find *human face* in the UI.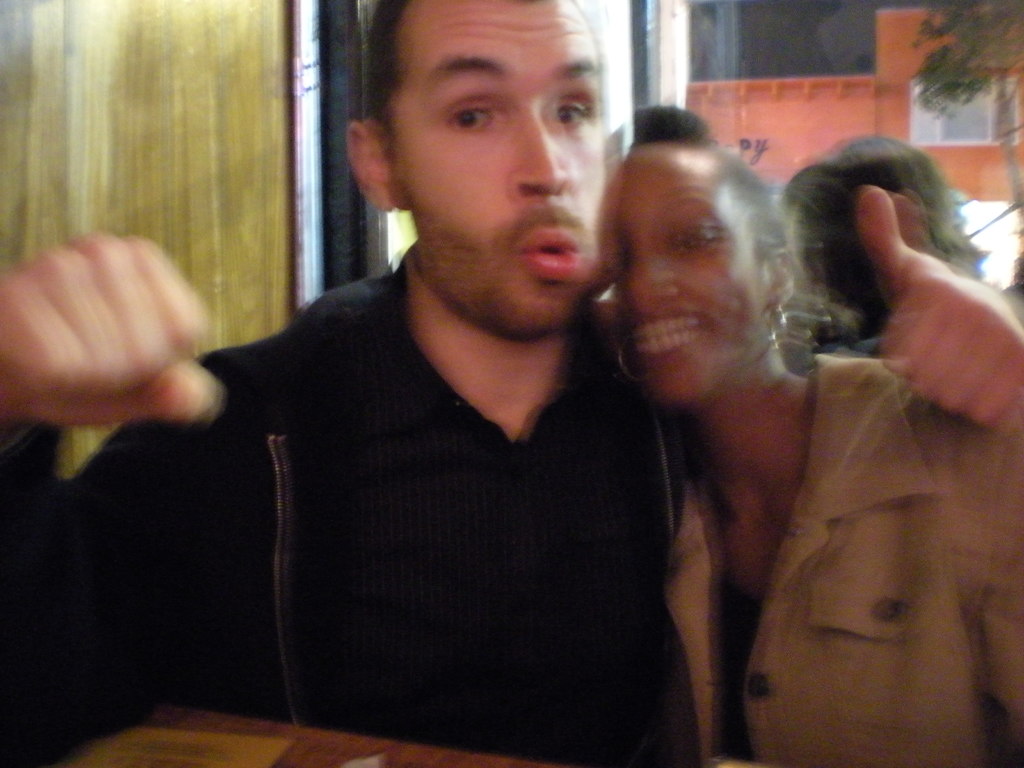
UI element at x1=382 y1=0 x2=610 y2=337.
